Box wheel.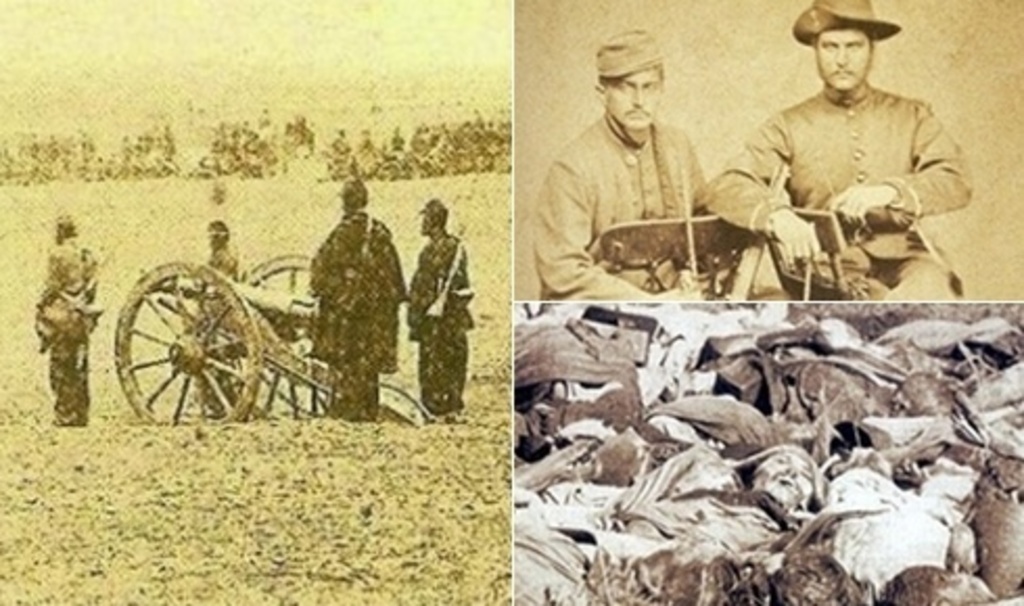
pyautogui.locateOnScreen(104, 267, 263, 416).
